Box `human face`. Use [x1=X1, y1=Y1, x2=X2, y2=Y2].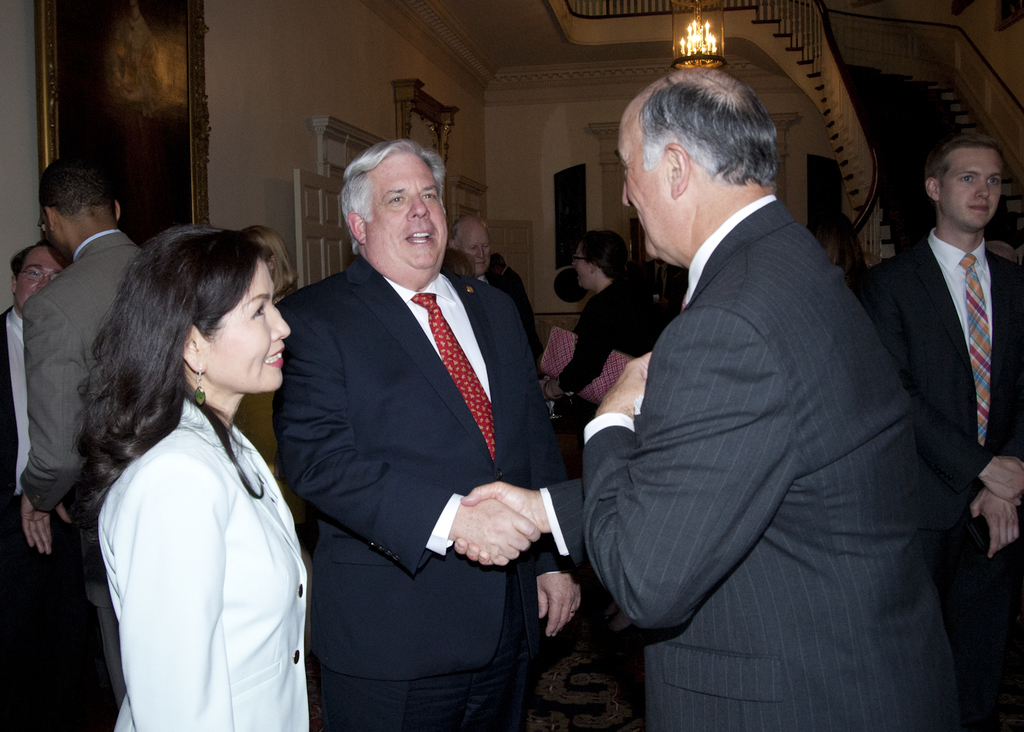
[x1=213, y1=258, x2=291, y2=393].
